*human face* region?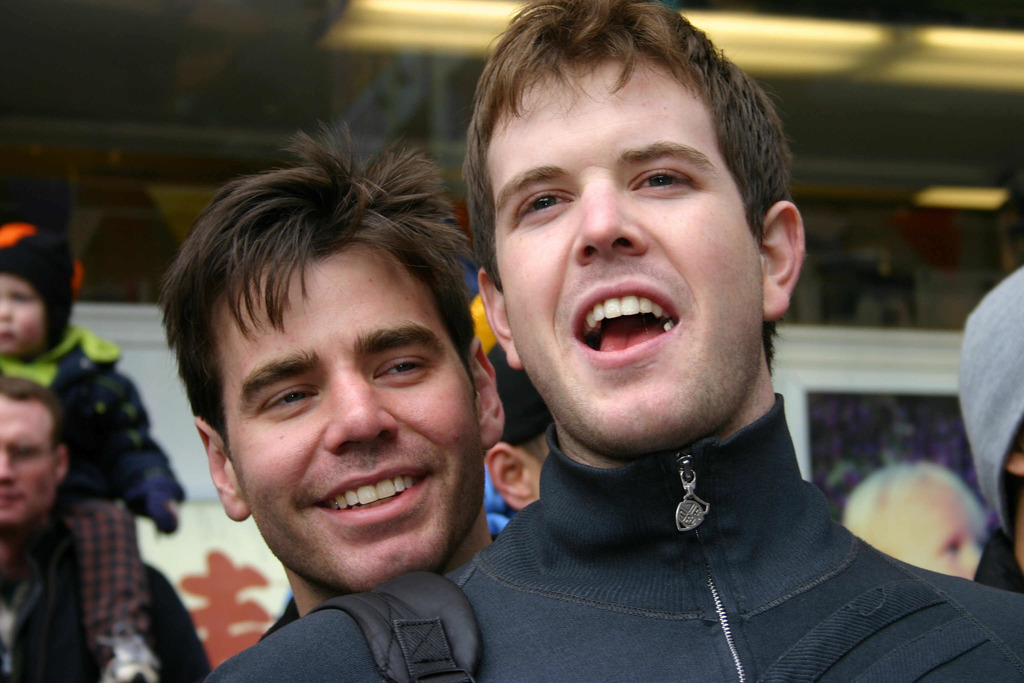
pyautogui.locateOnScreen(211, 243, 485, 589)
